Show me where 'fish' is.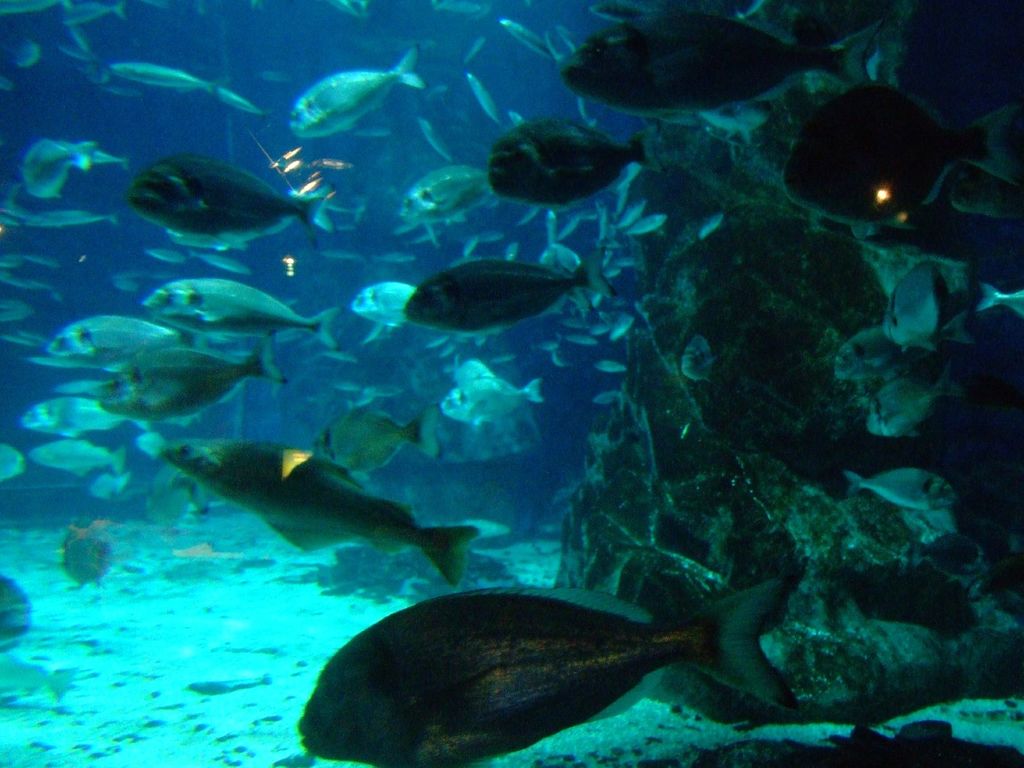
'fish' is at 0, 269, 49, 292.
